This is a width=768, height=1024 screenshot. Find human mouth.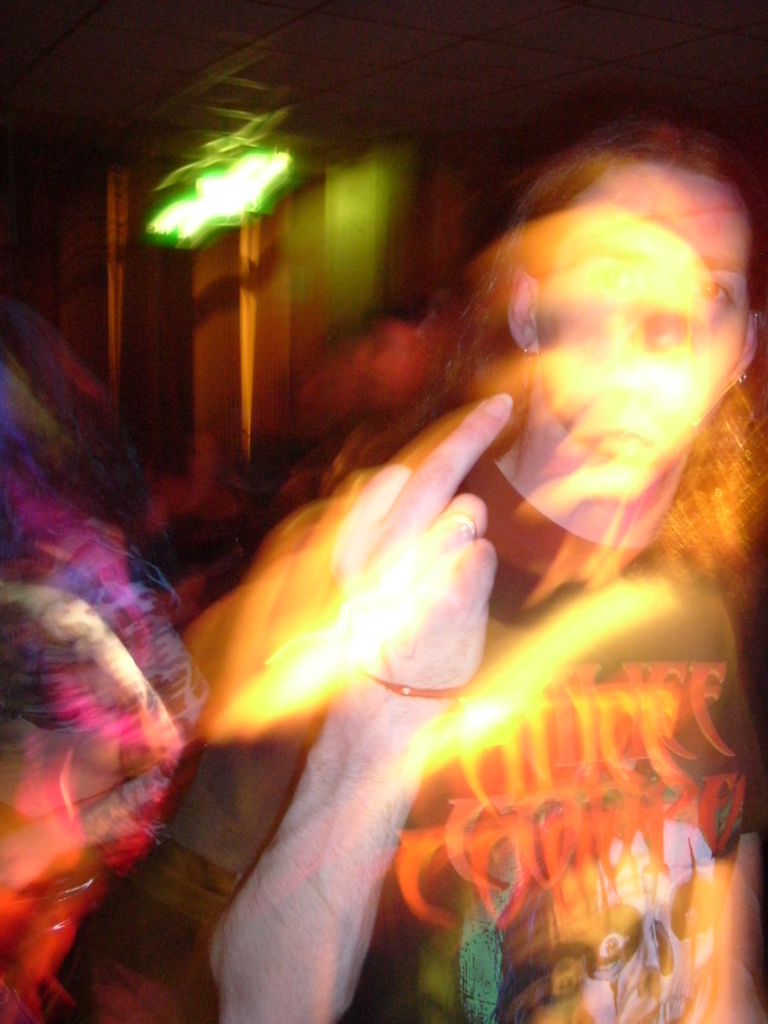
Bounding box: box=[575, 420, 660, 455].
